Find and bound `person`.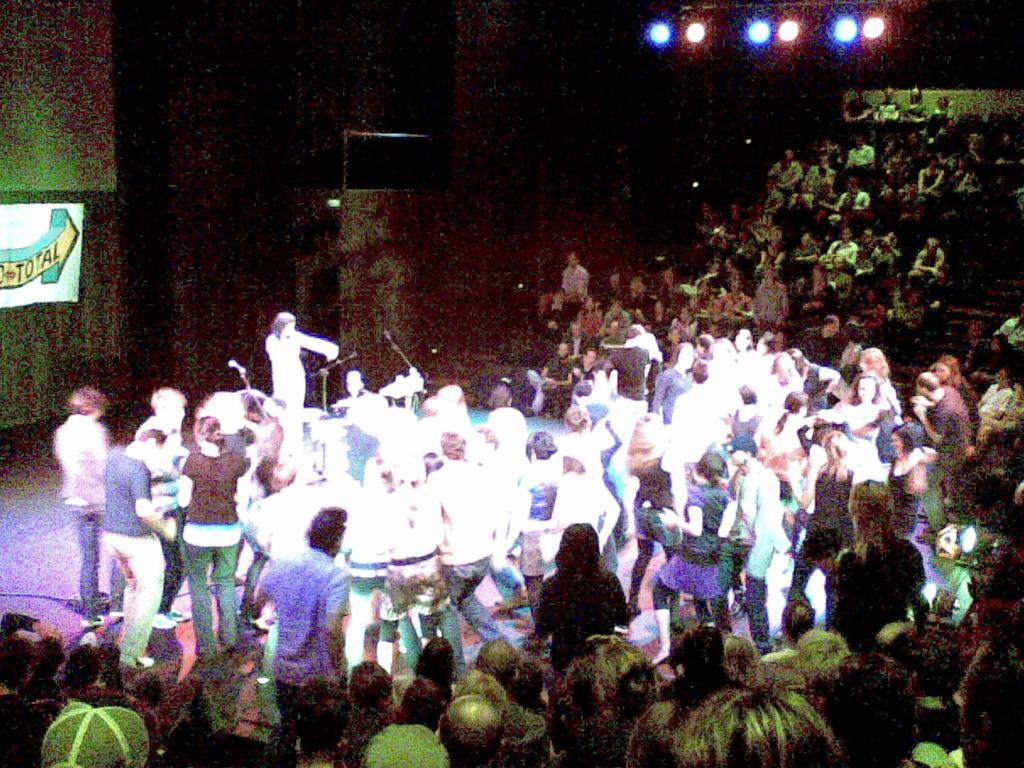
Bound: region(728, 431, 777, 654).
